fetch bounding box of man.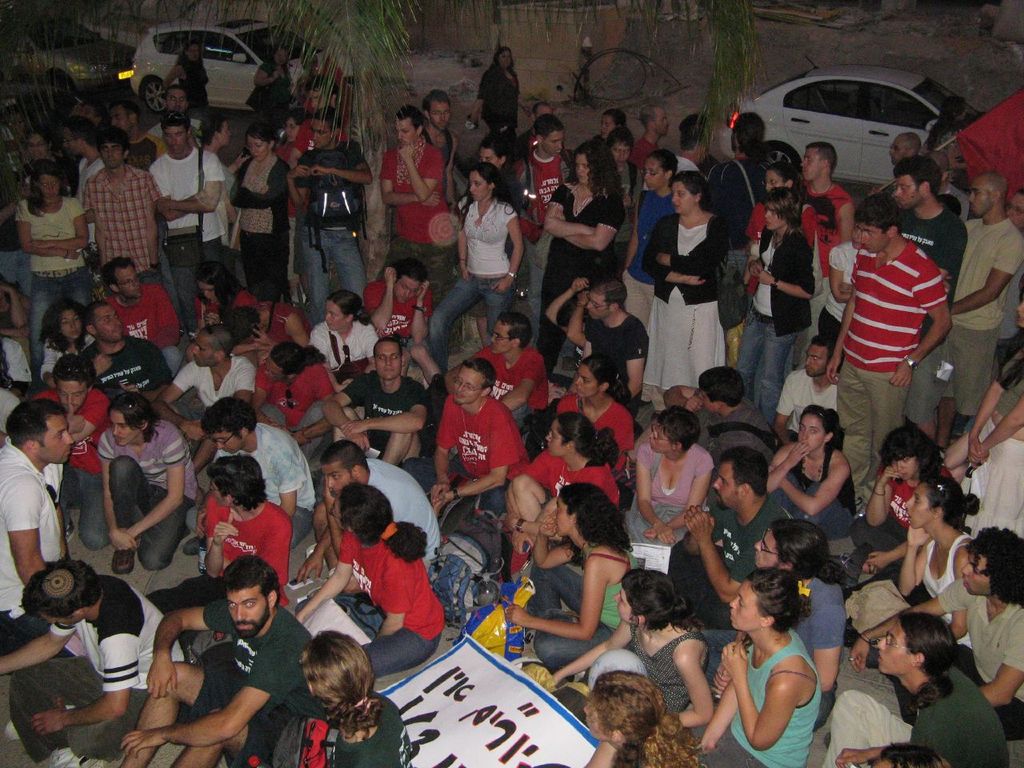
Bbox: bbox(363, 249, 438, 353).
